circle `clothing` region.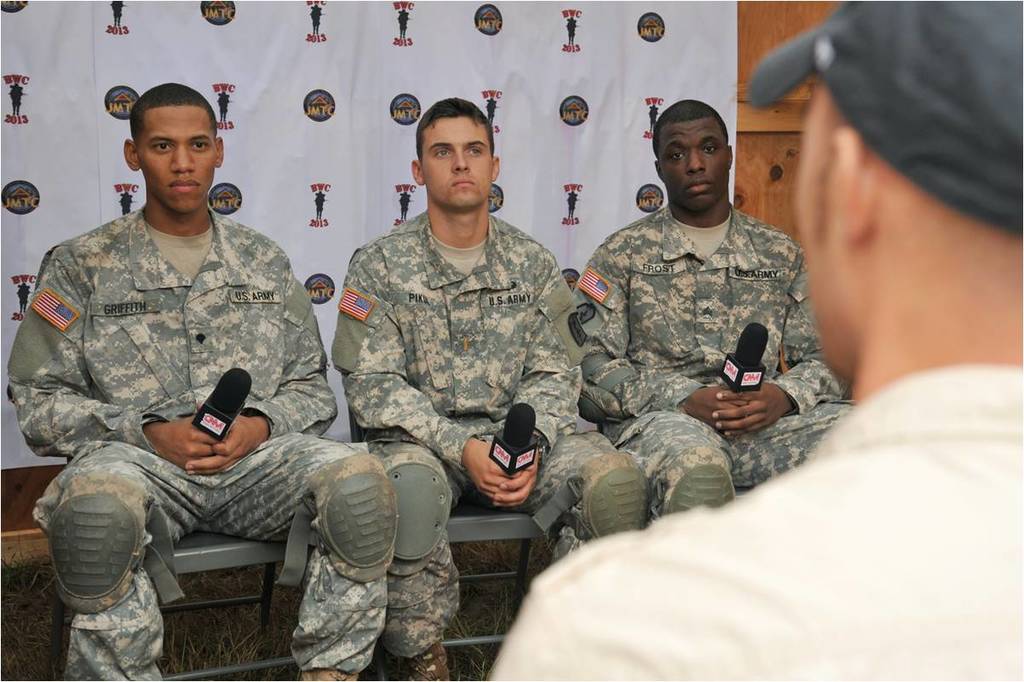
Region: select_region(331, 98, 644, 681).
